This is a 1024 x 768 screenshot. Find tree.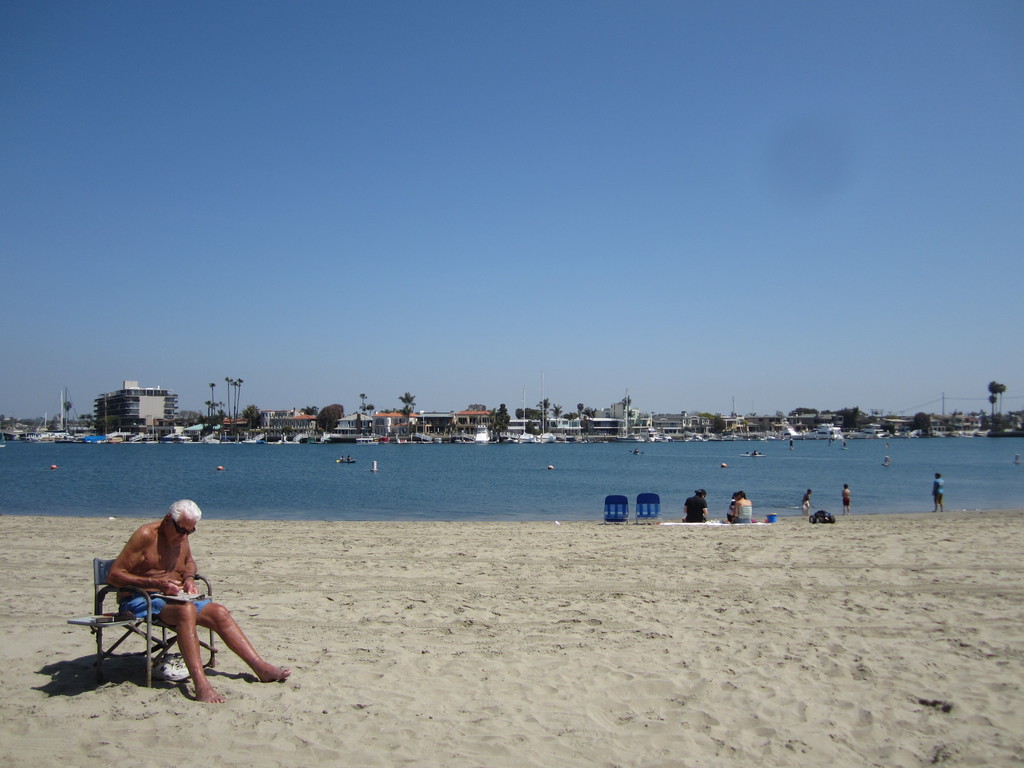
Bounding box: l=975, t=378, r=1006, b=436.
